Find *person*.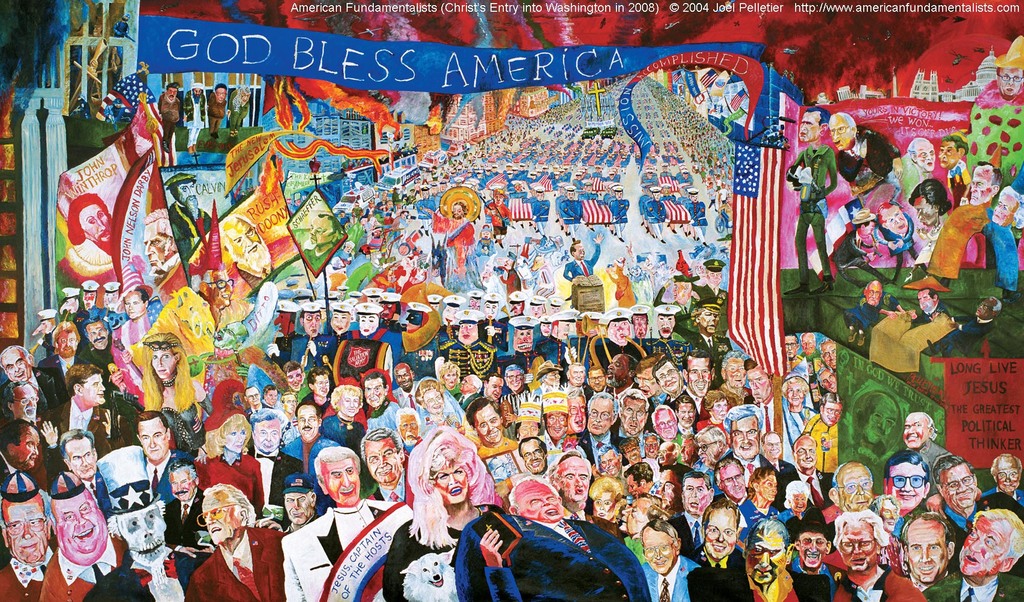
<box>189,482,285,601</box>.
